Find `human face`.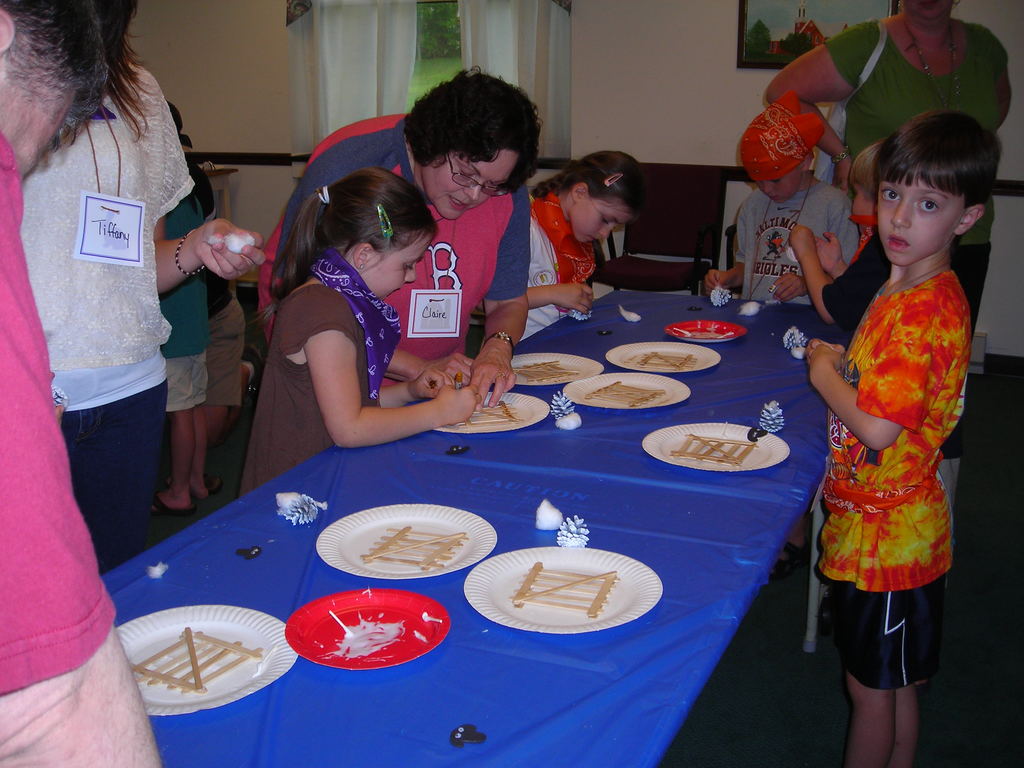
rect(575, 197, 632, 241).
